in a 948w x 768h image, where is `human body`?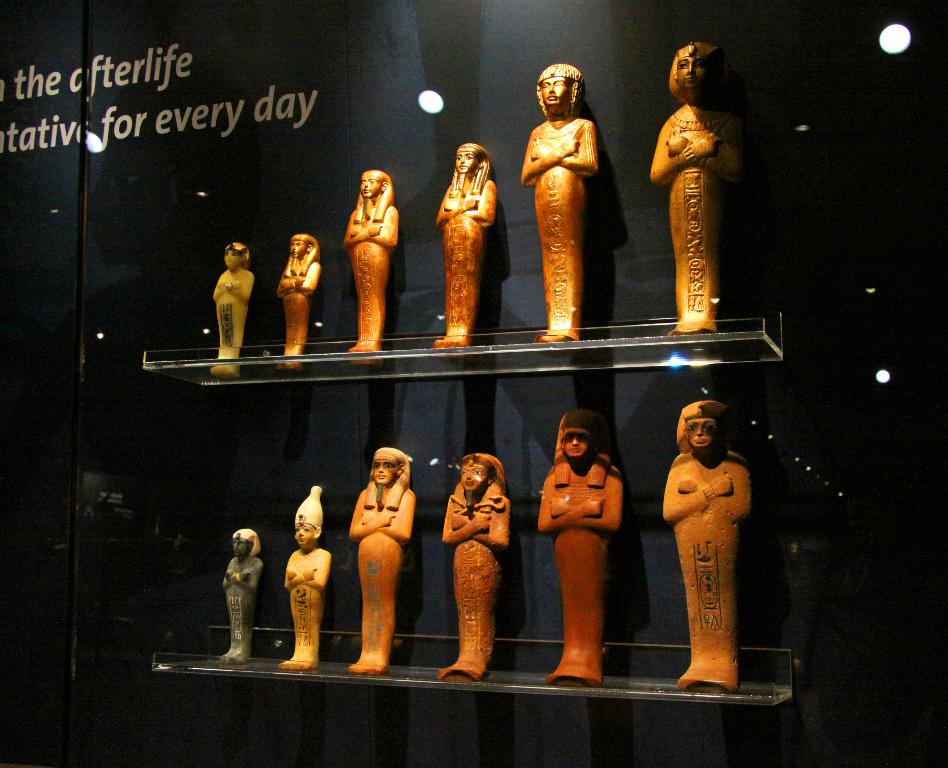
[205, 272, 255, 379].
